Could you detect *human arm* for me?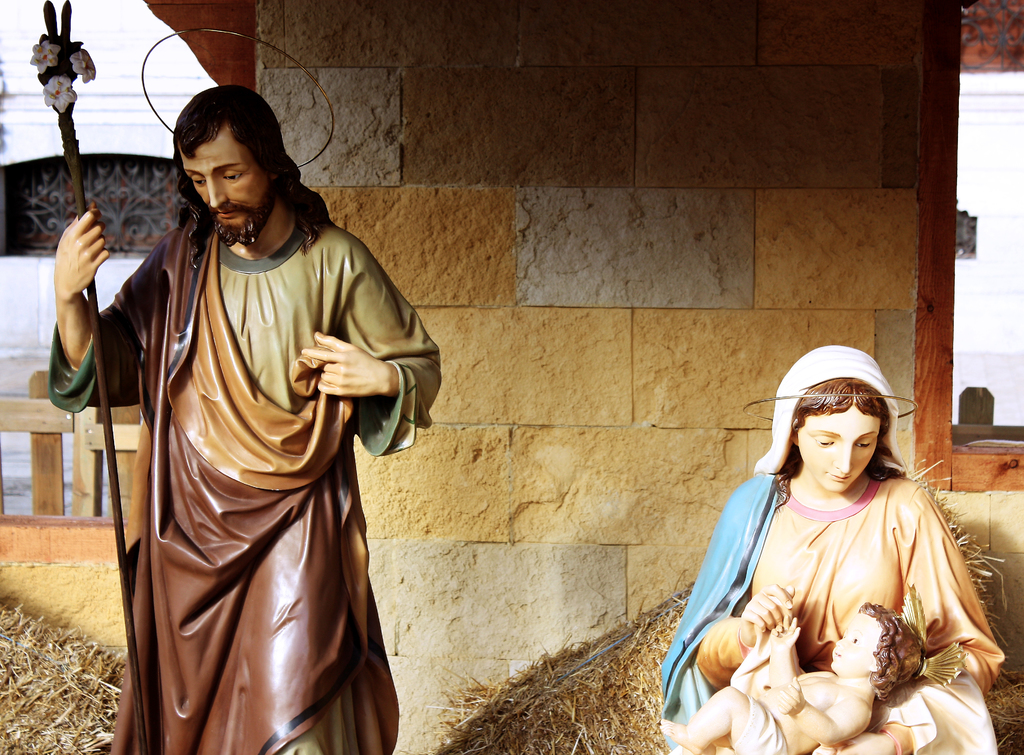
Detection result: {"x1": 303, "y1": 241, "x2": 438, "y2": 396}.
